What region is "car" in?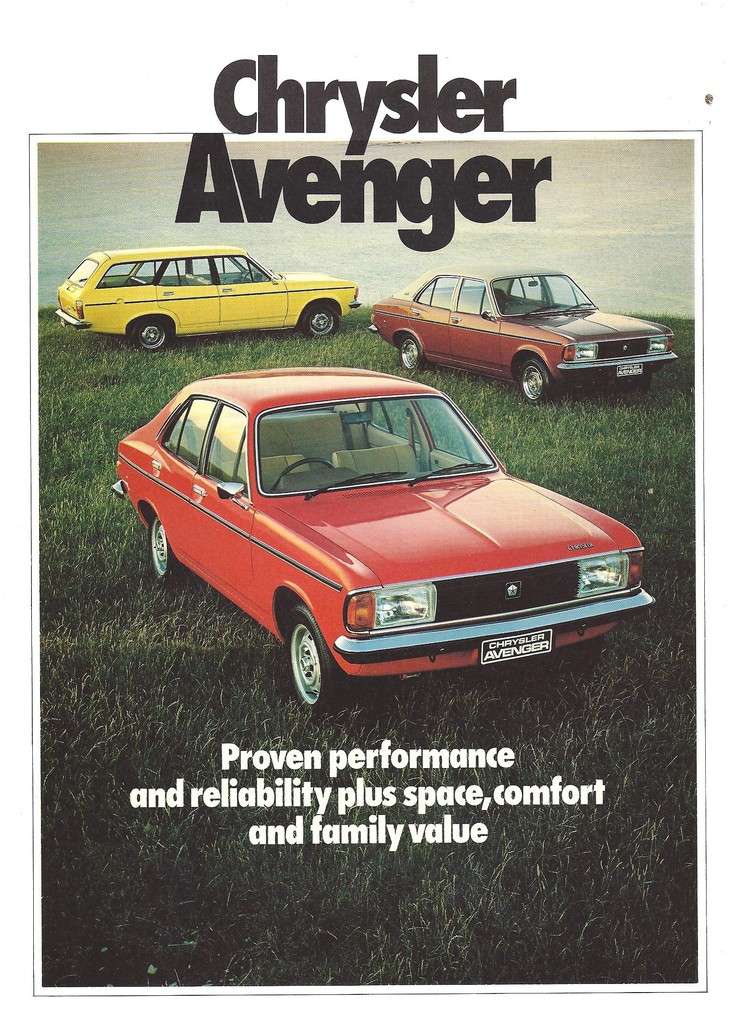
box=[54, 244, 362, 352].
